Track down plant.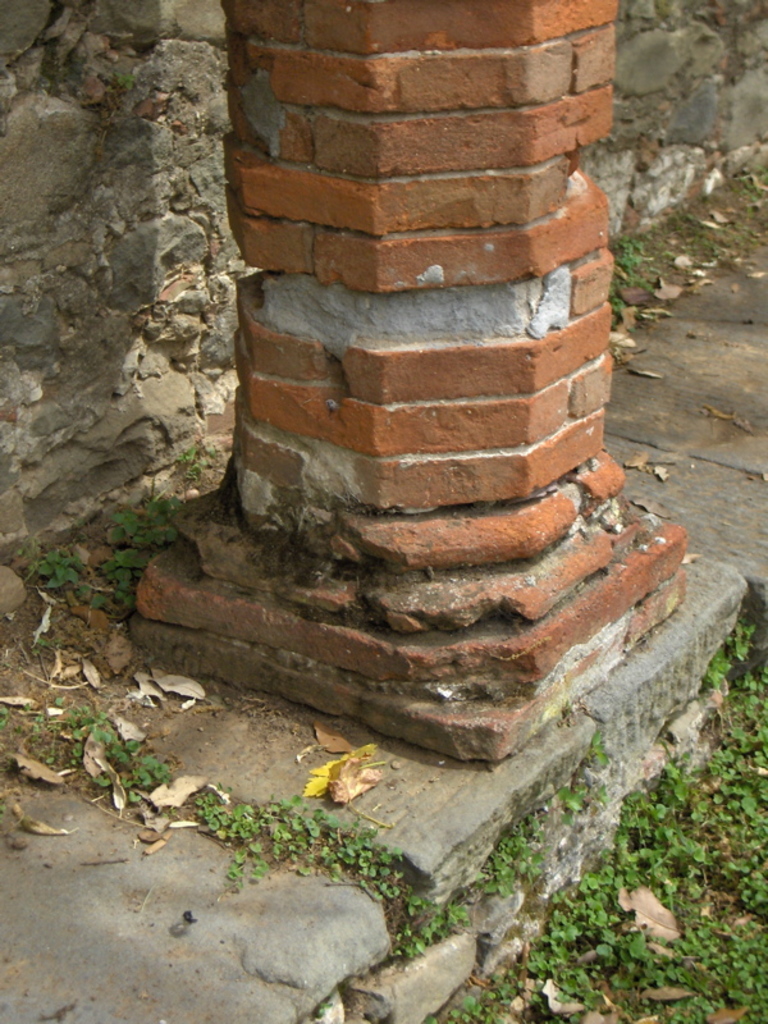
Tracked to l=387, t=741, r=595, b=966.
